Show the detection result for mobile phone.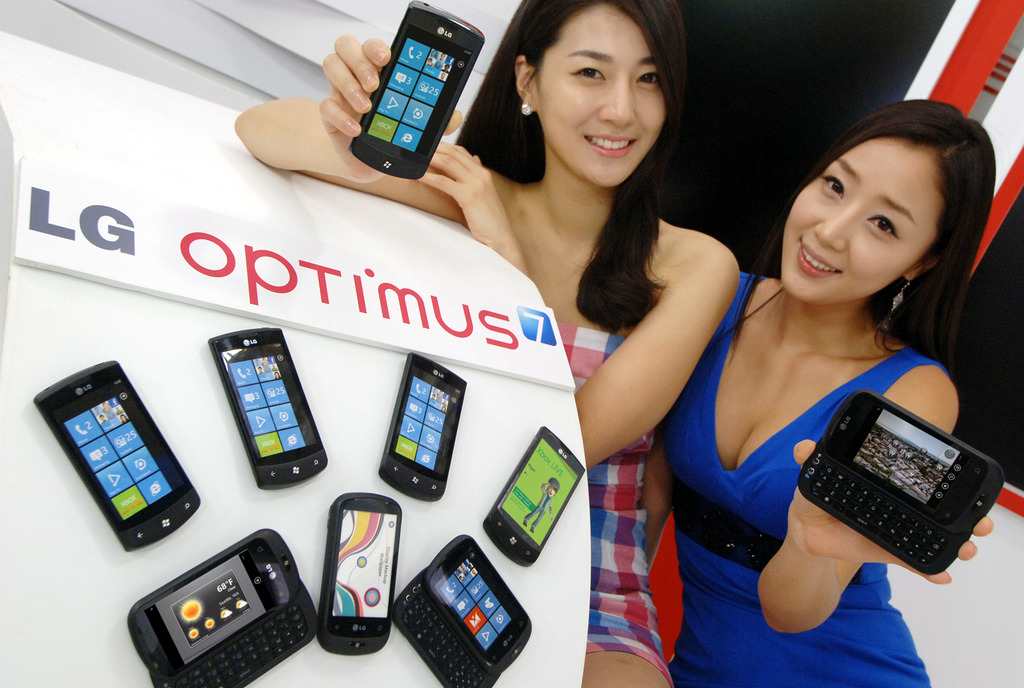
<bbox>480, 430, 590, 563</bbox>.
